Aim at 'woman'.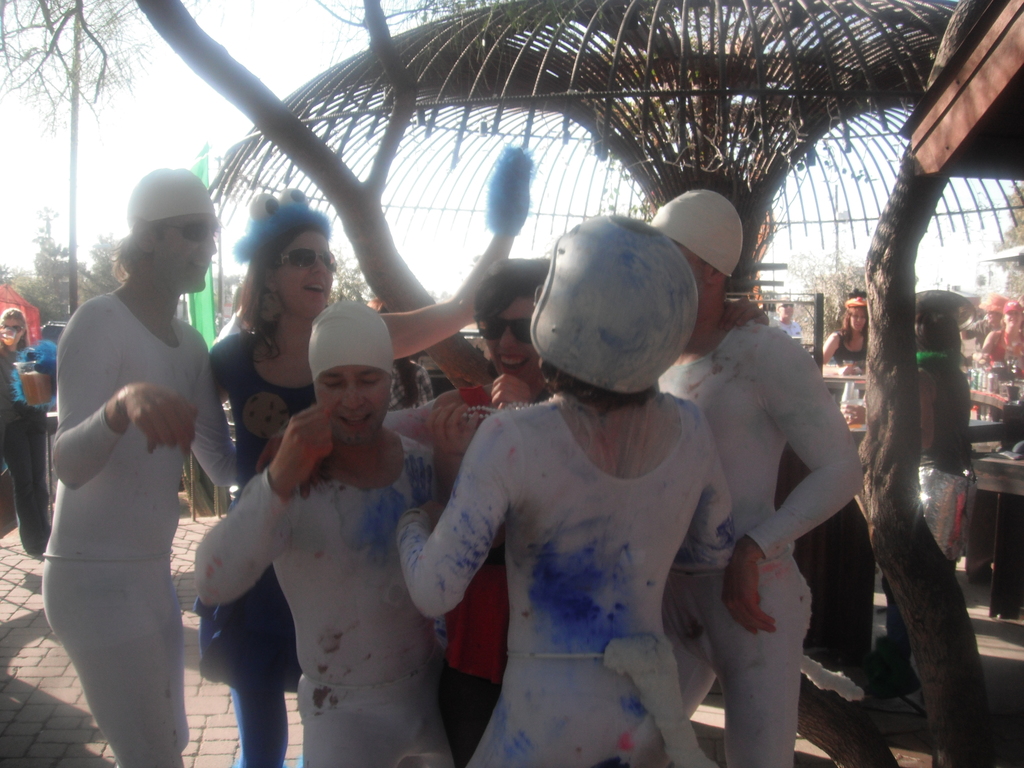
Aimed at <box>210,142,532,767</box>.
